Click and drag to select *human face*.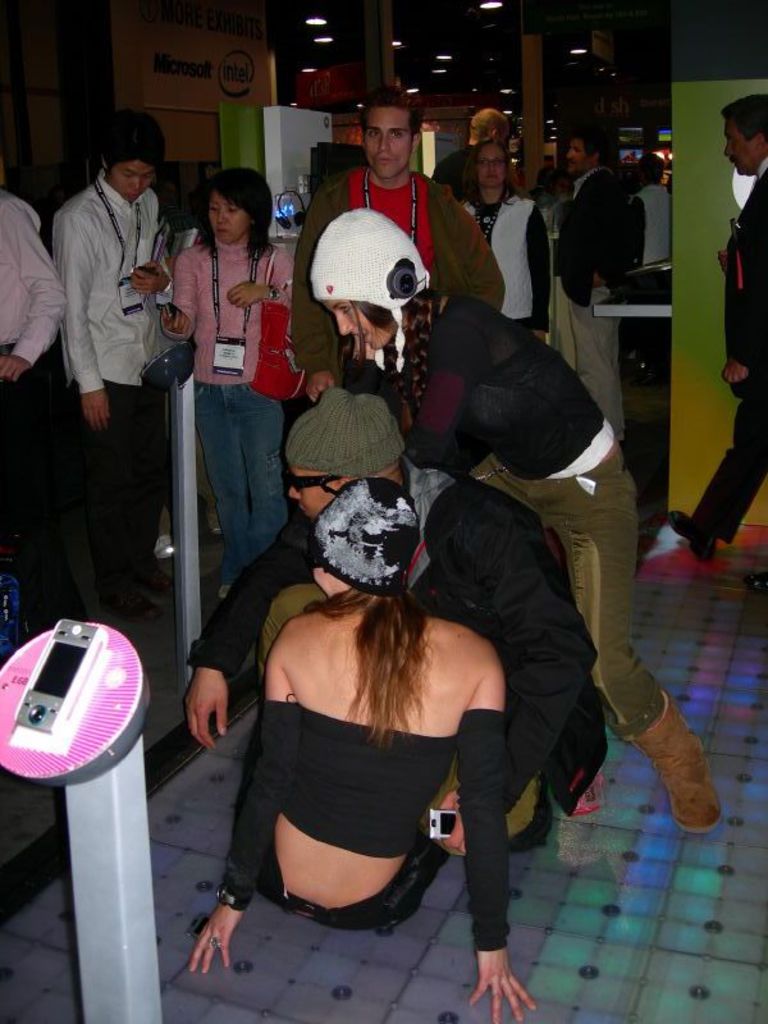
Selection: [x1=568, y1=140, x2=589, y2=170].
